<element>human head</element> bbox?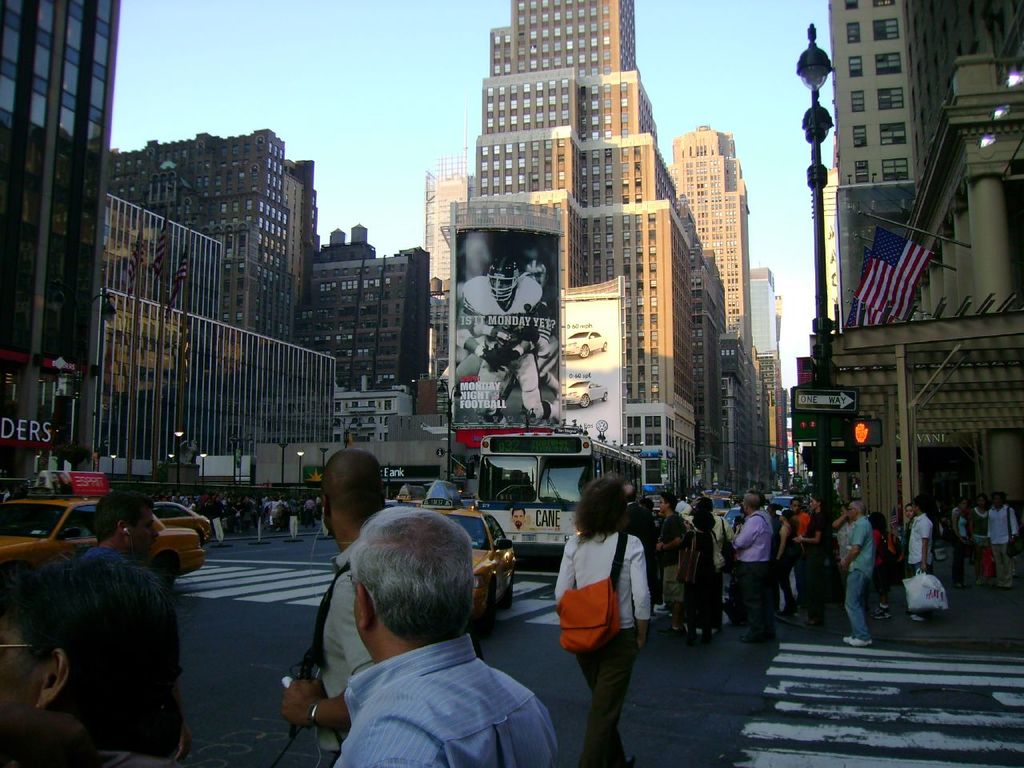
BBox(89, 492, 160, 558)
